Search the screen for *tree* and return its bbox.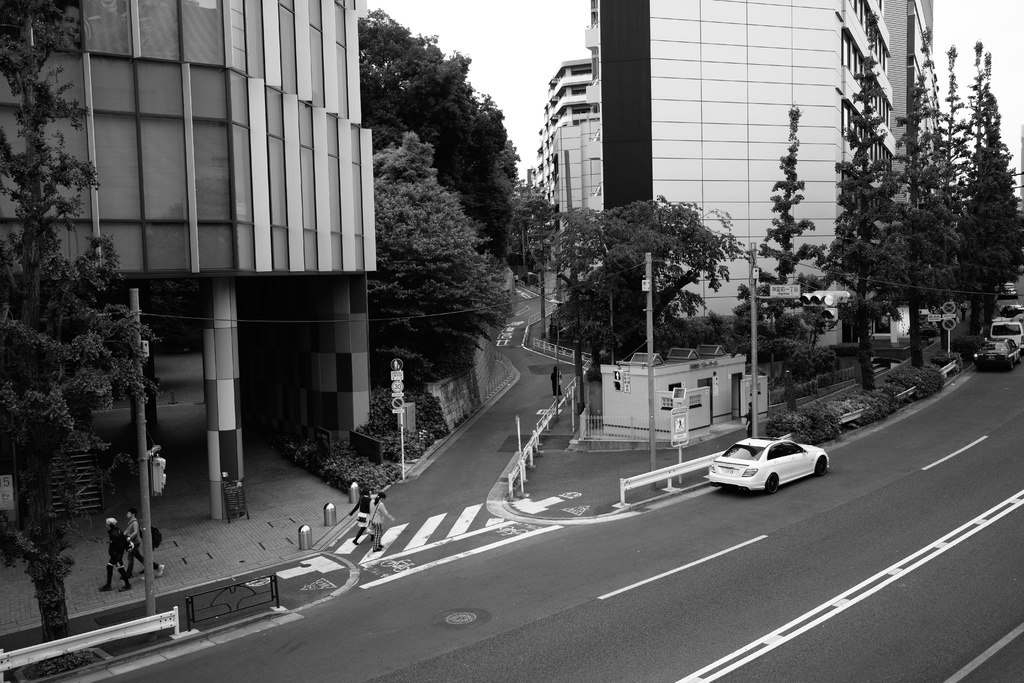
Found: (723,104,833,393).
